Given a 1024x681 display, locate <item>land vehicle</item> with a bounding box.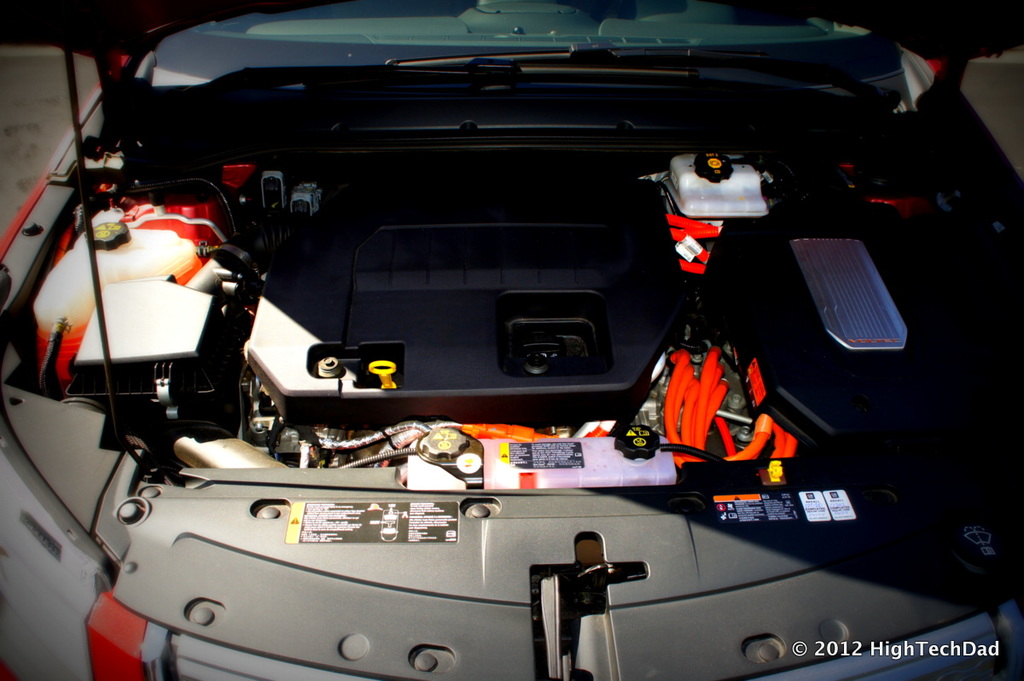
Located: bbox=(0, 0, 1023, 680).
